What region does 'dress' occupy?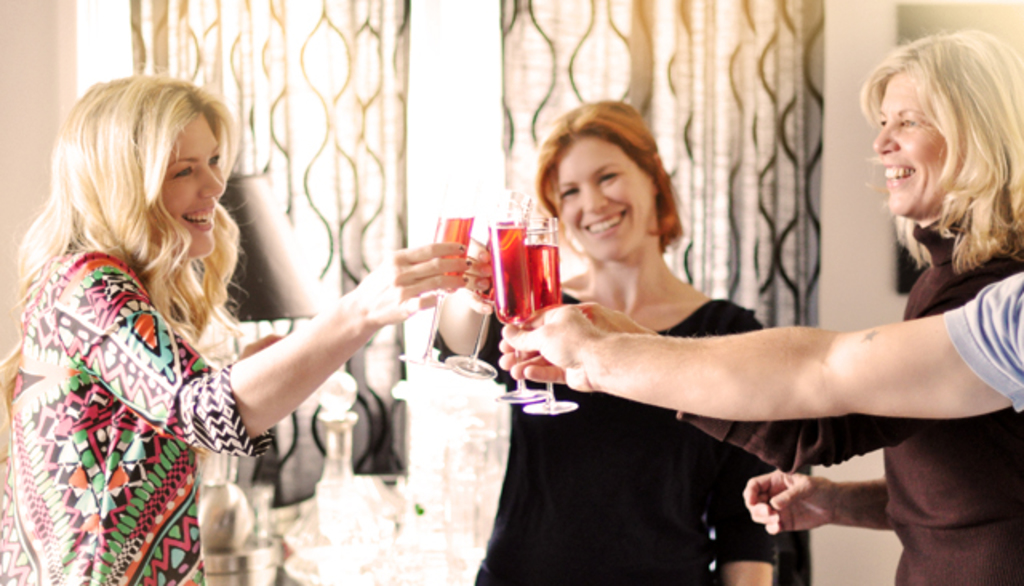
[437,295,784,584].
